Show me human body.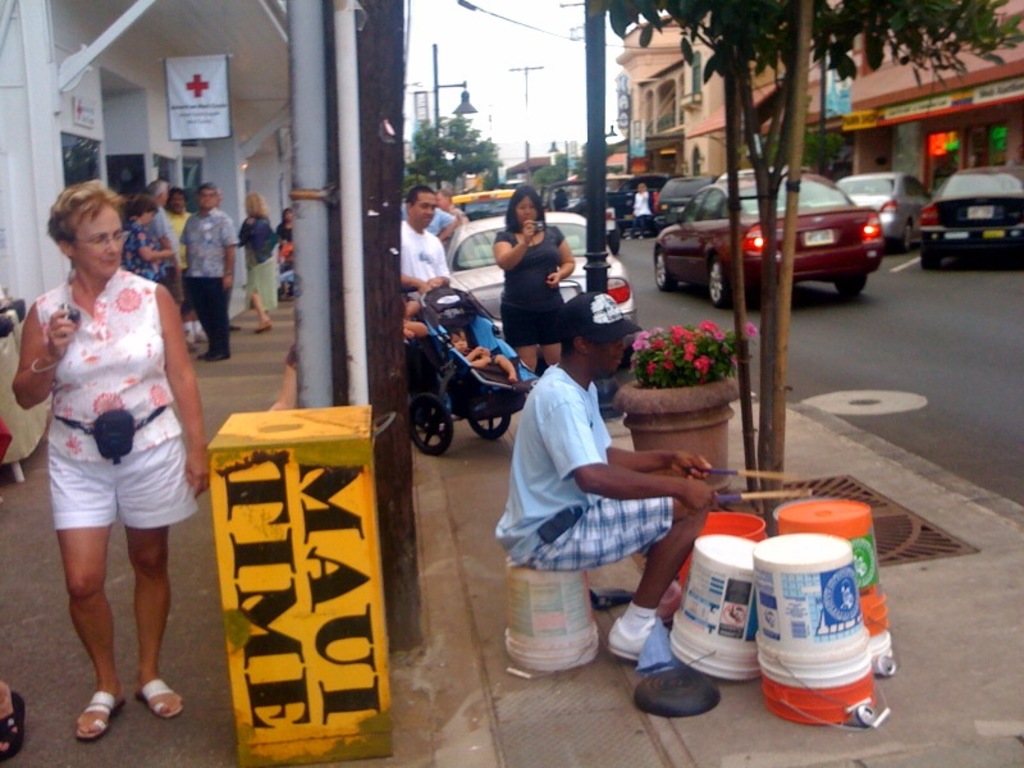
human body is here: (397,184,449,306).
